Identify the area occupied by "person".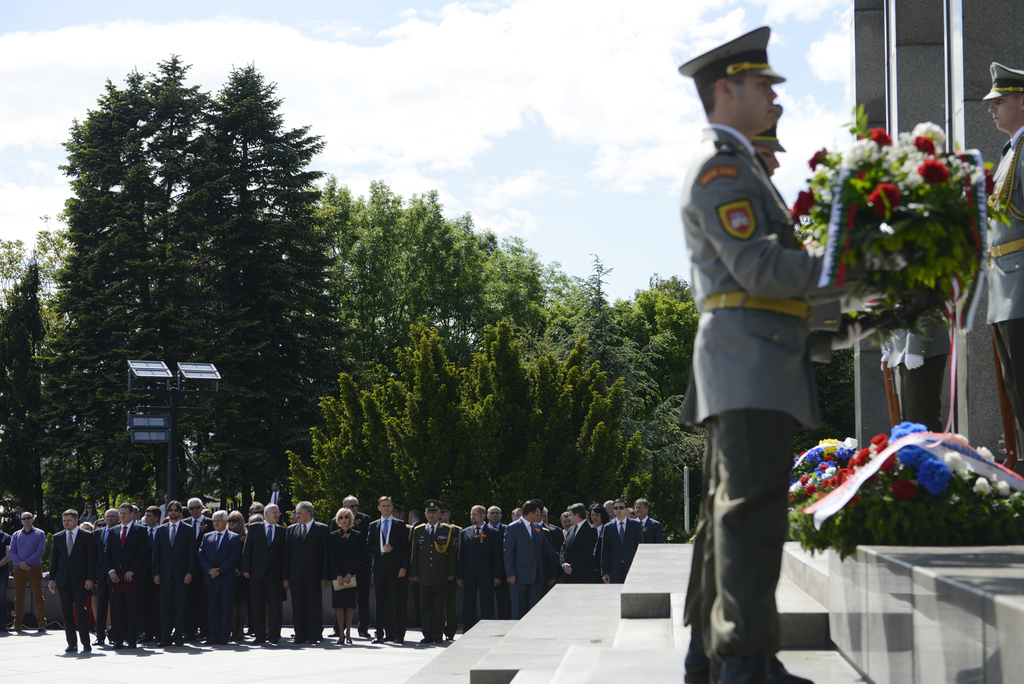
Area: [980, 61, 1023, 477].
